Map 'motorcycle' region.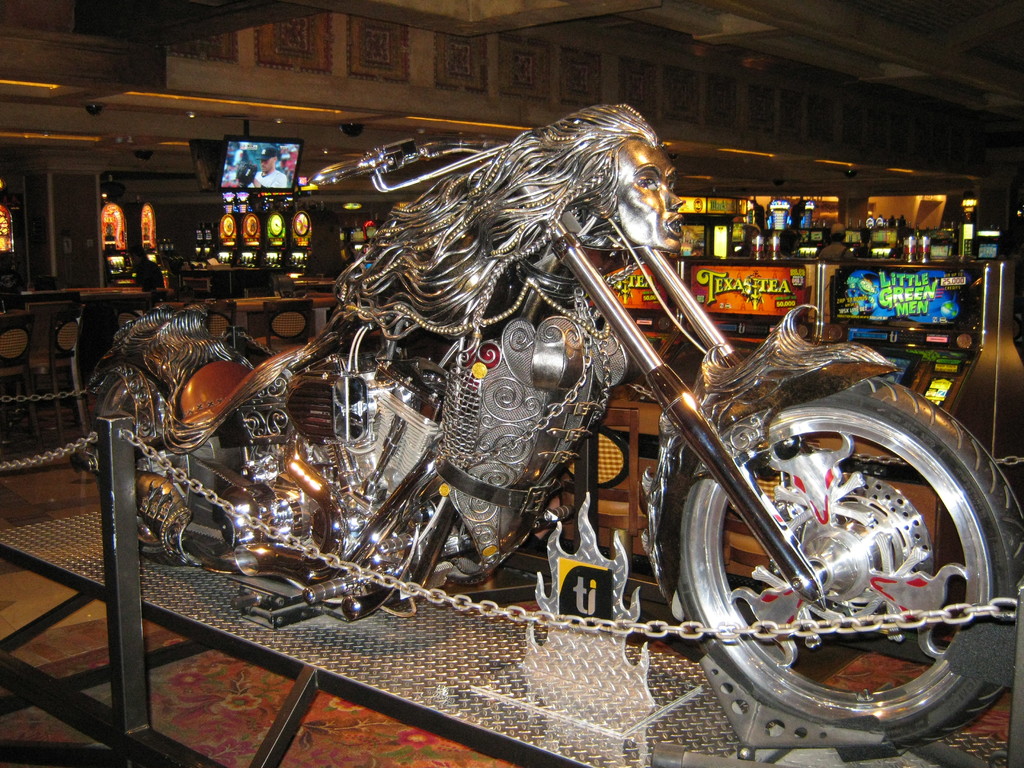
Mapped to BBox(53, 91, 951, 726).
